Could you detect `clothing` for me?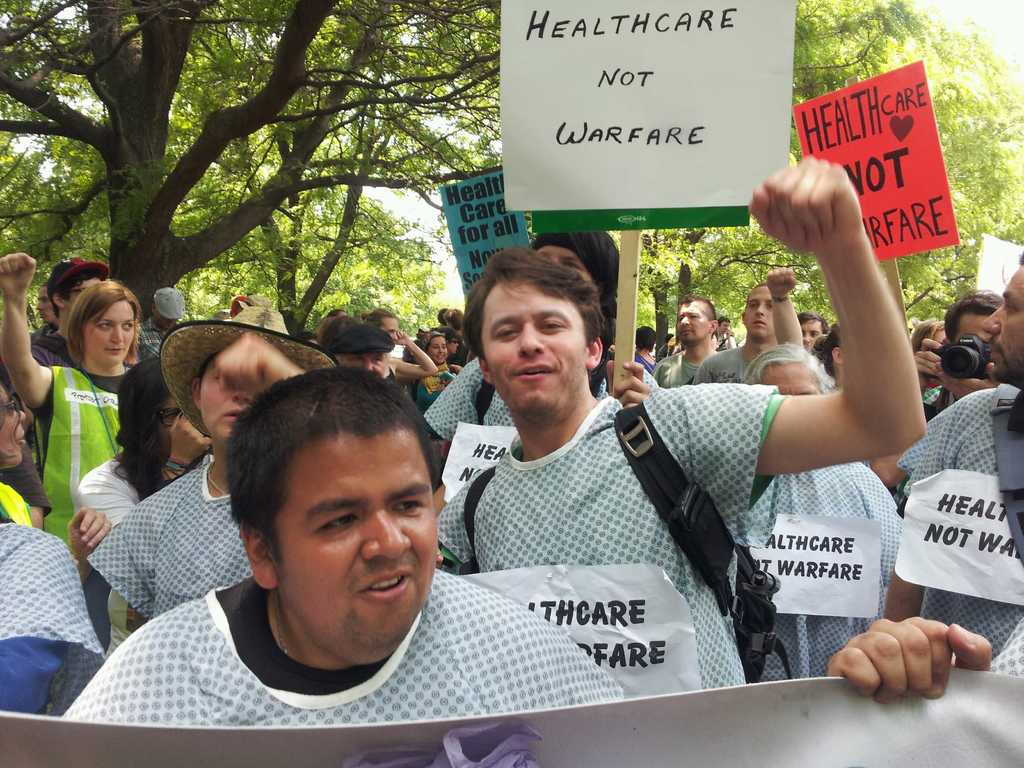
Detection result: bbox(0, 522, 108, 714).
